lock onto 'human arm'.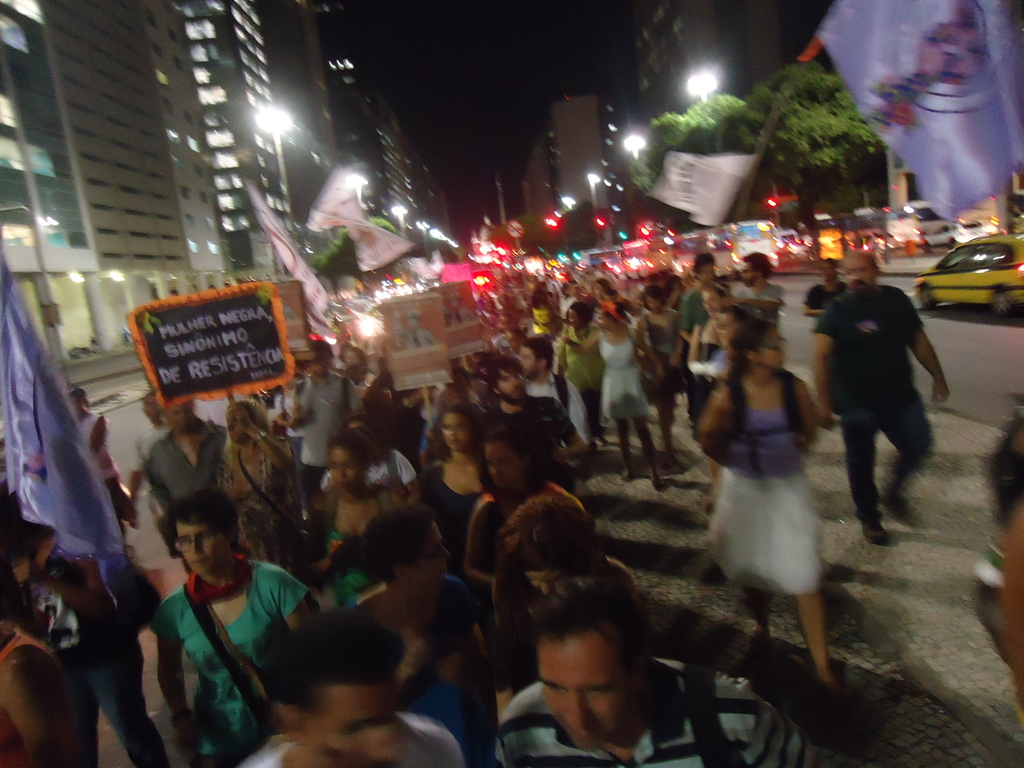
Locked: [147, 598, 212, 760].
